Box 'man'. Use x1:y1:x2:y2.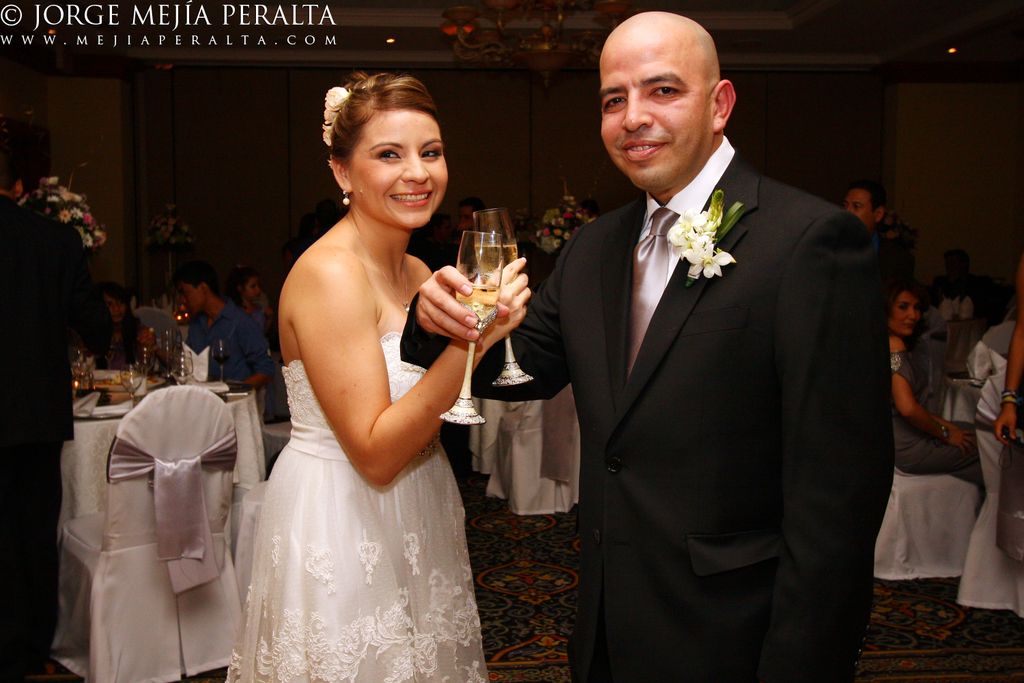
842:180:899:301.
